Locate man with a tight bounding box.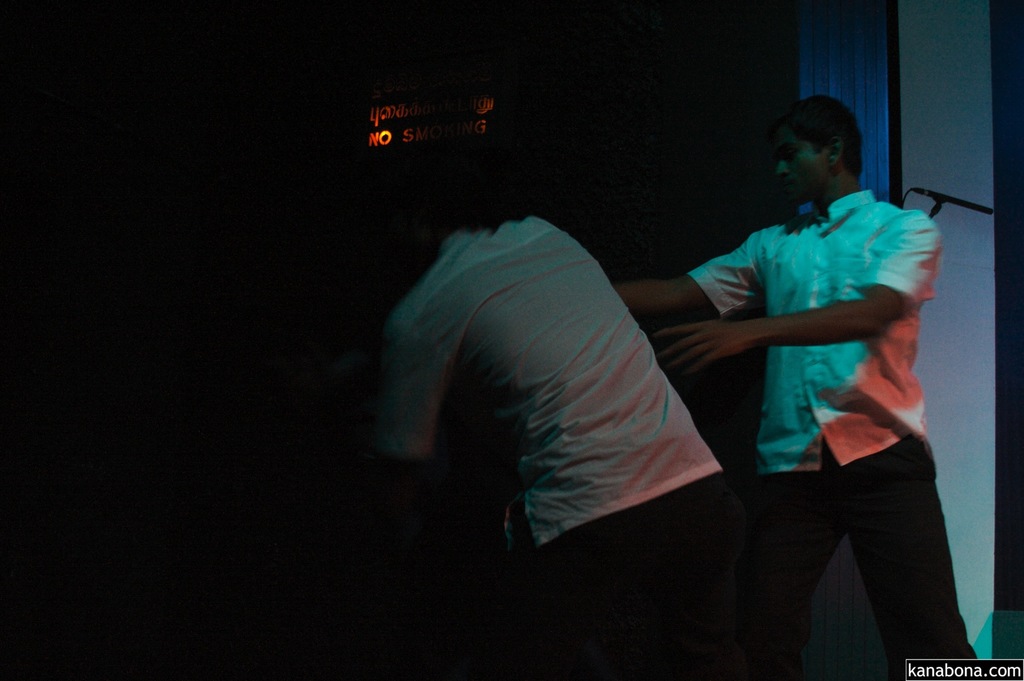
Rect(600, 92, 958, 654).
